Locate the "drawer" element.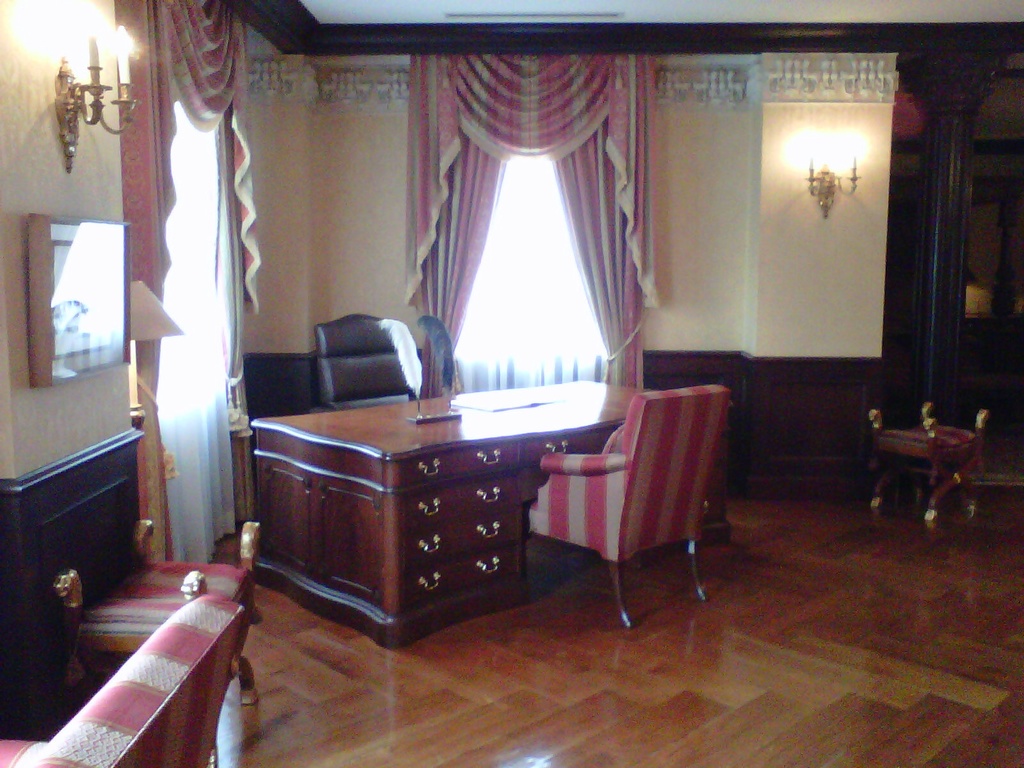
Element bbox: rect(401, 445, 521, 490).
